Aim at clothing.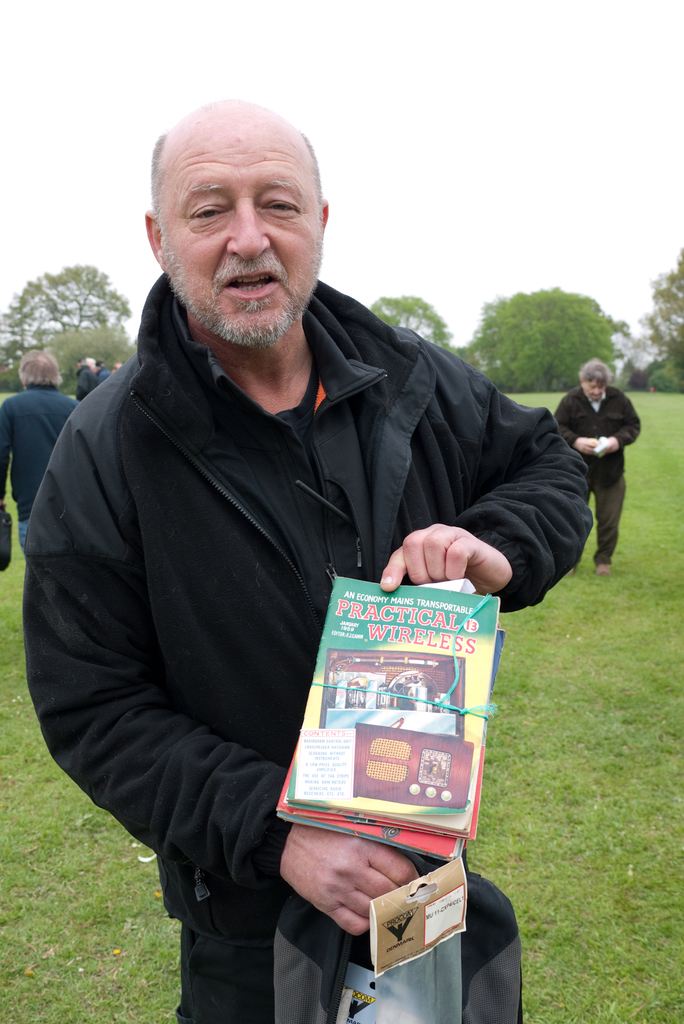
Aimed at (0,374,84,550).
